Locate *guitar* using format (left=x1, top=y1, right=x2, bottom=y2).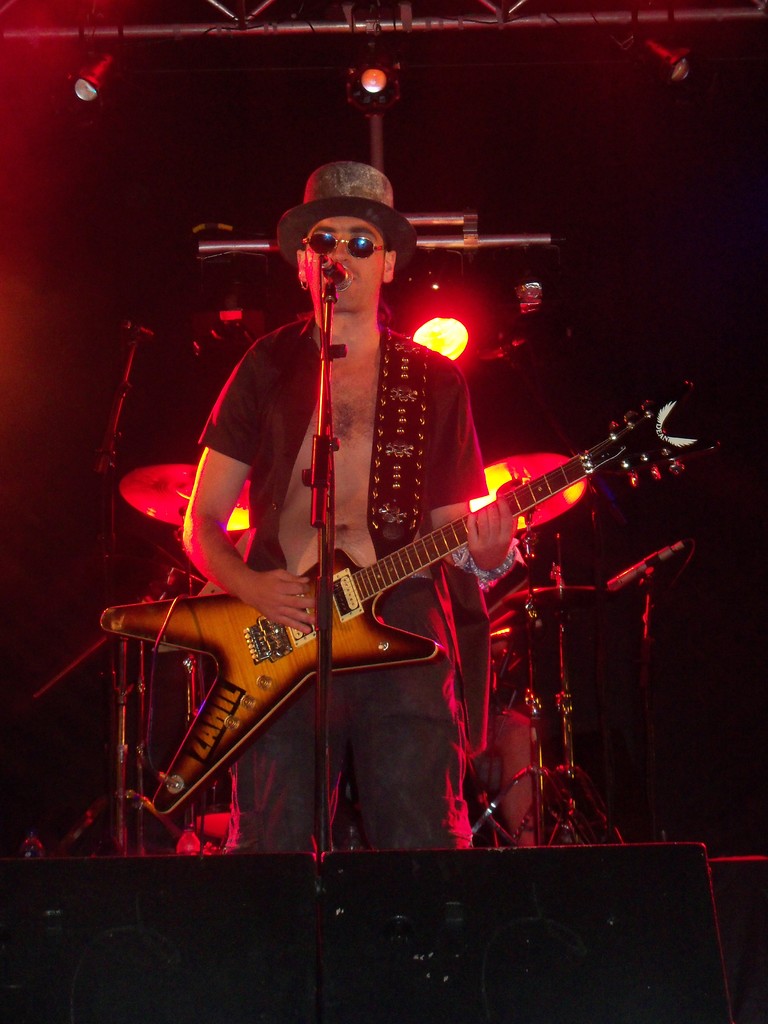
(left=124, top=401, right=696, bottom=776).
